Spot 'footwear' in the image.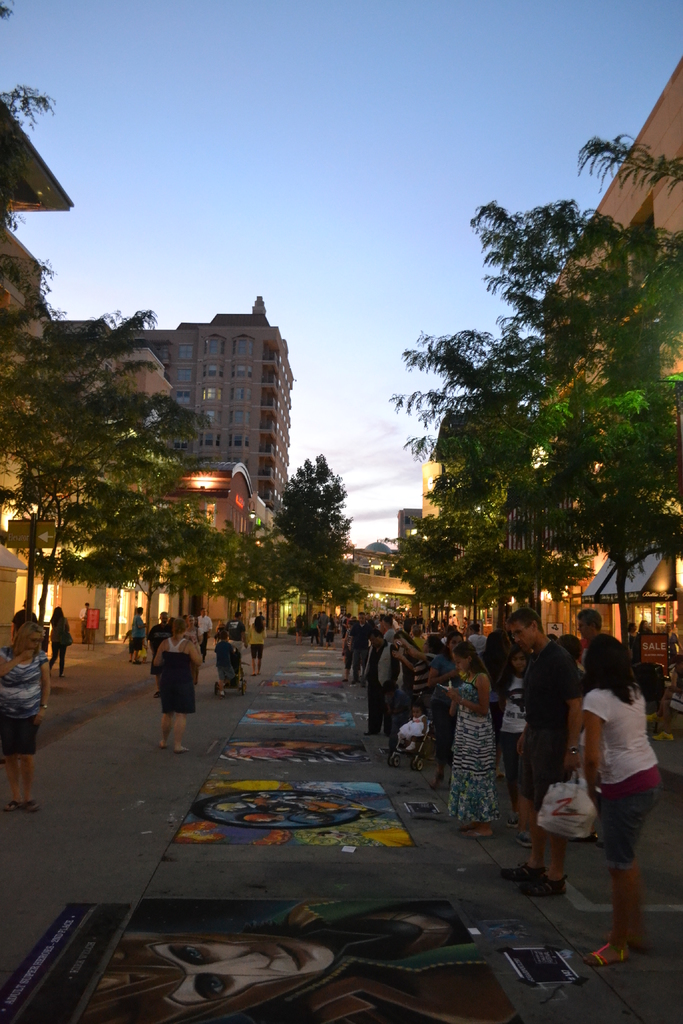
'footwear' found at detection(453, 828, 493, 840).
